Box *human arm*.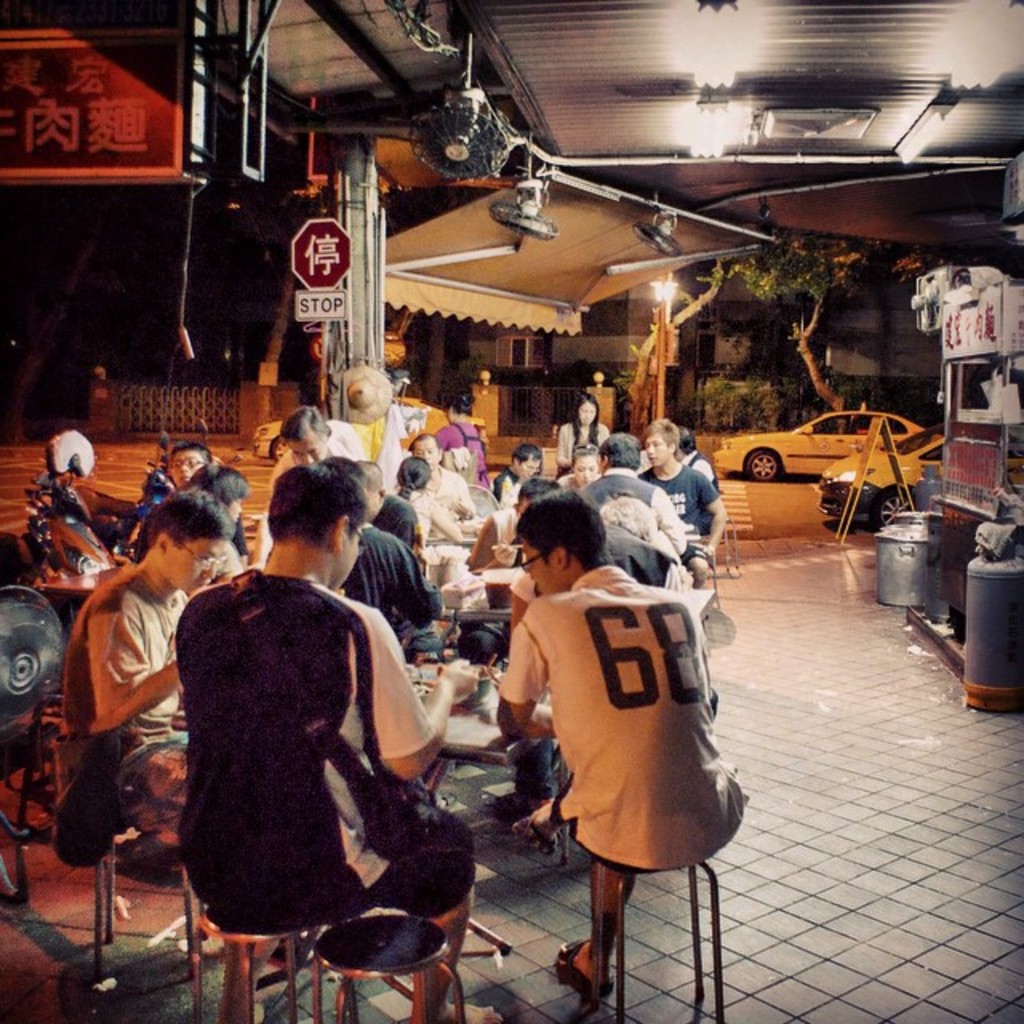
674:469:725:560.
